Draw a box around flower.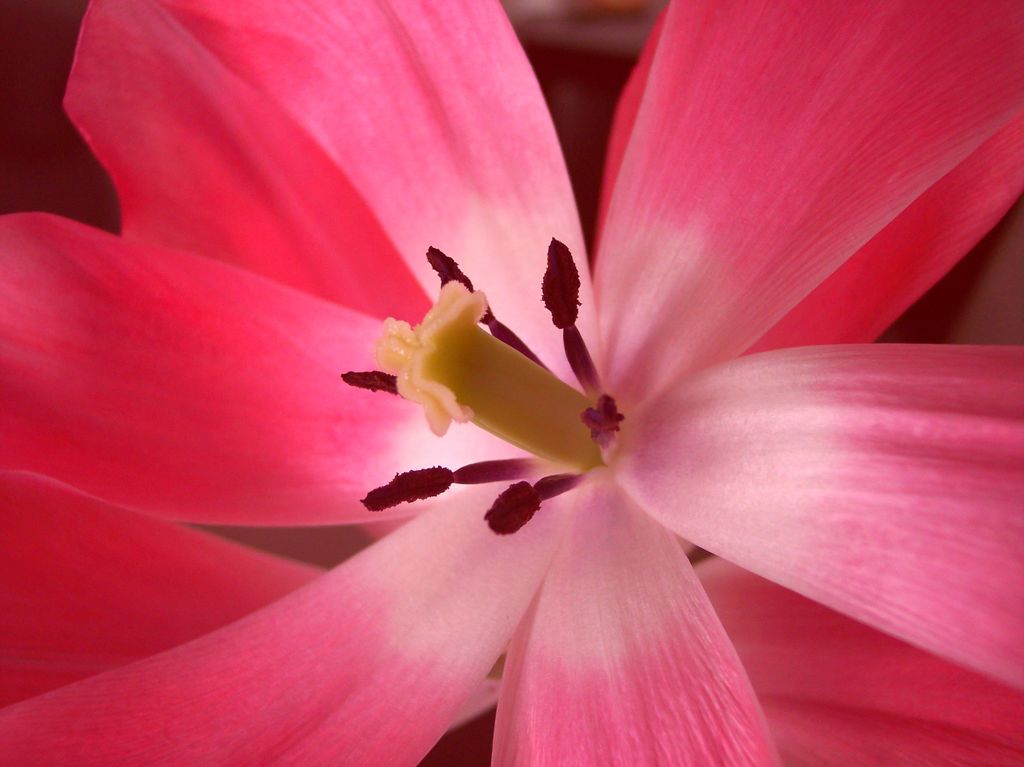
crop(0, 0, 1023, 766).
